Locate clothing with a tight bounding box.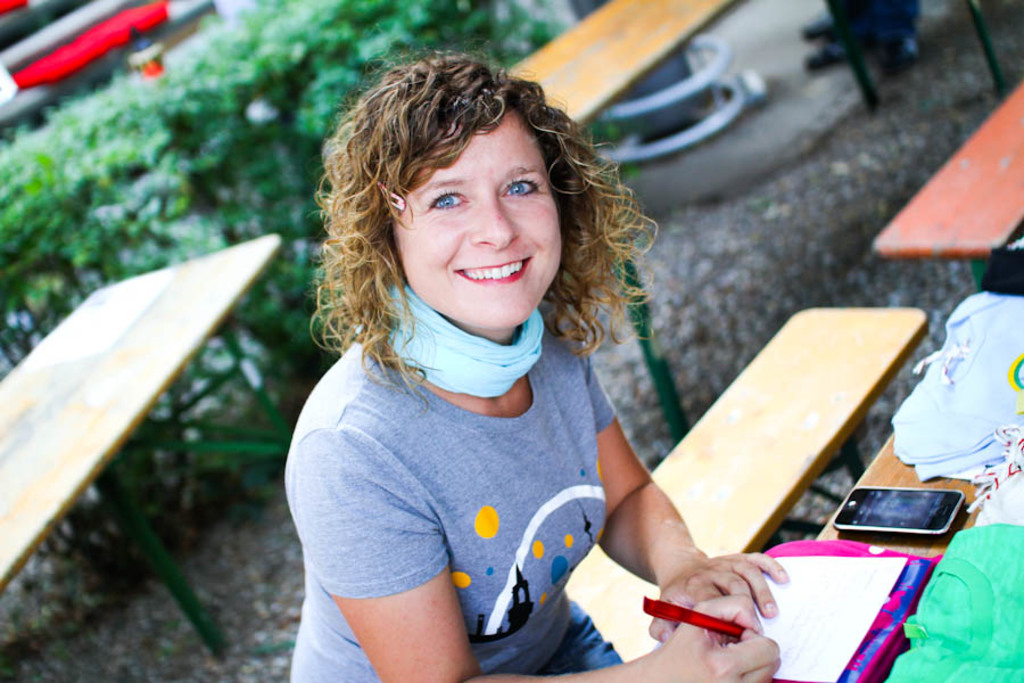
bbox(273, 220, 654, 657).
